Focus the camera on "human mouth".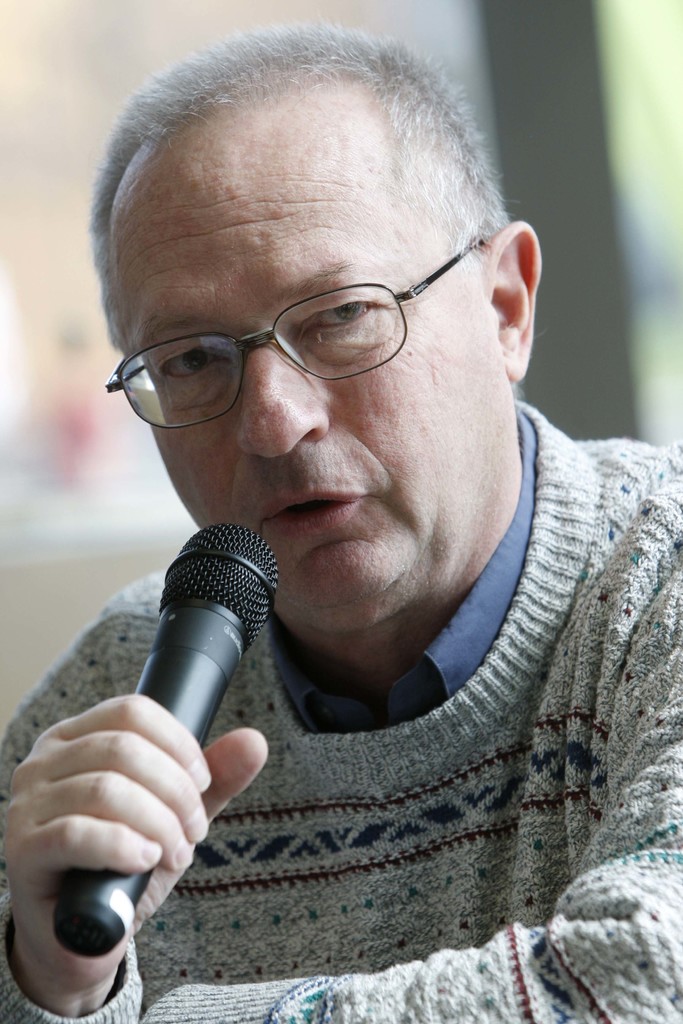
Focus region: 259/499/361/541.
